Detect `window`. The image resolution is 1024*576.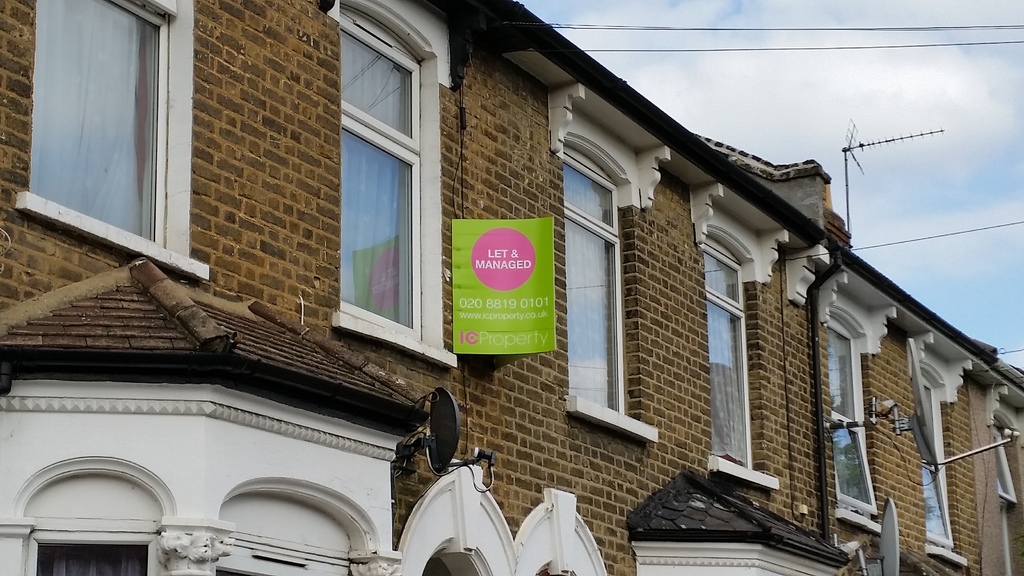
{"left": 819, "top": 263, "right": 903, "bottom": 536}.
